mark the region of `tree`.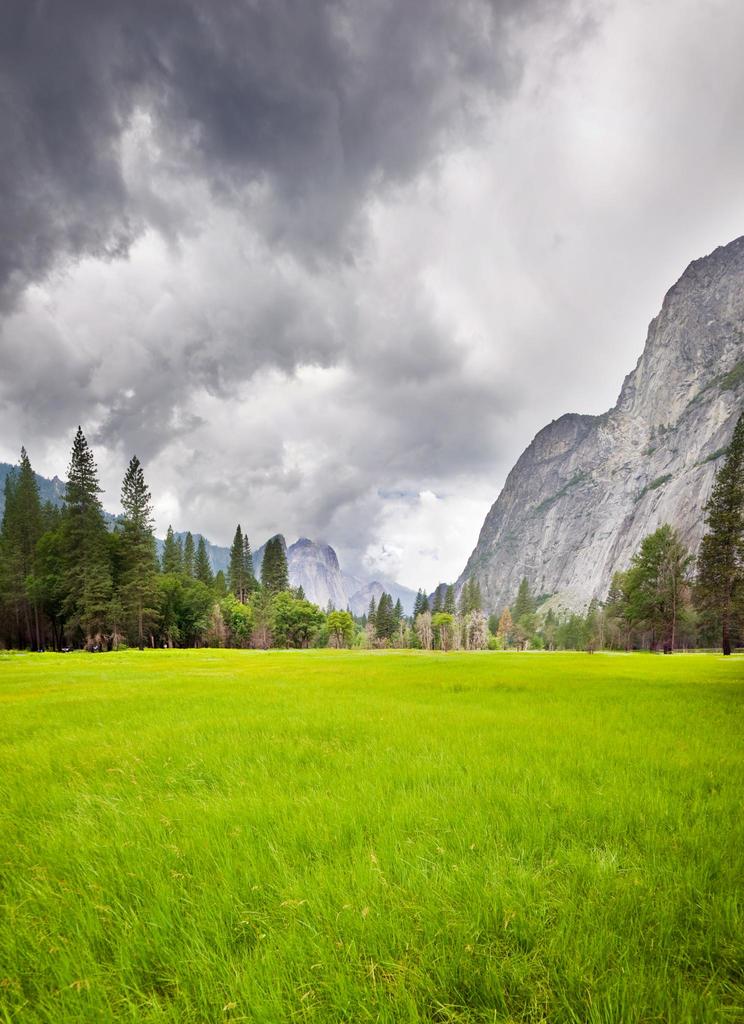
Region: {"x1": 227, "y1": 522, "x2": 257, "y2": 644}.
